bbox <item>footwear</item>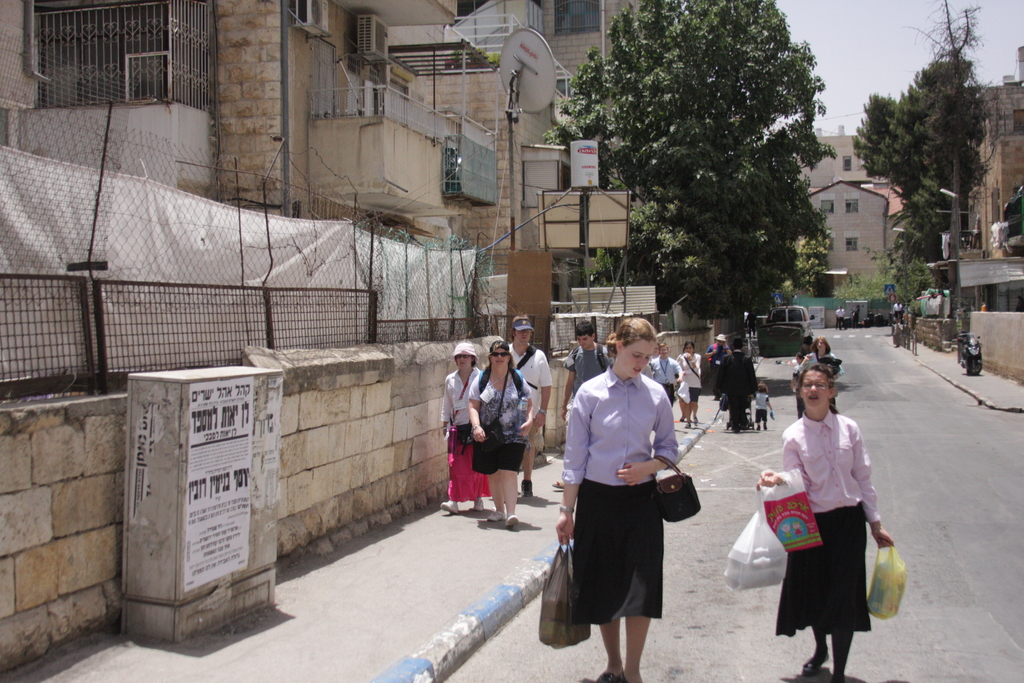
BBox(507, 514, 518, 527)
